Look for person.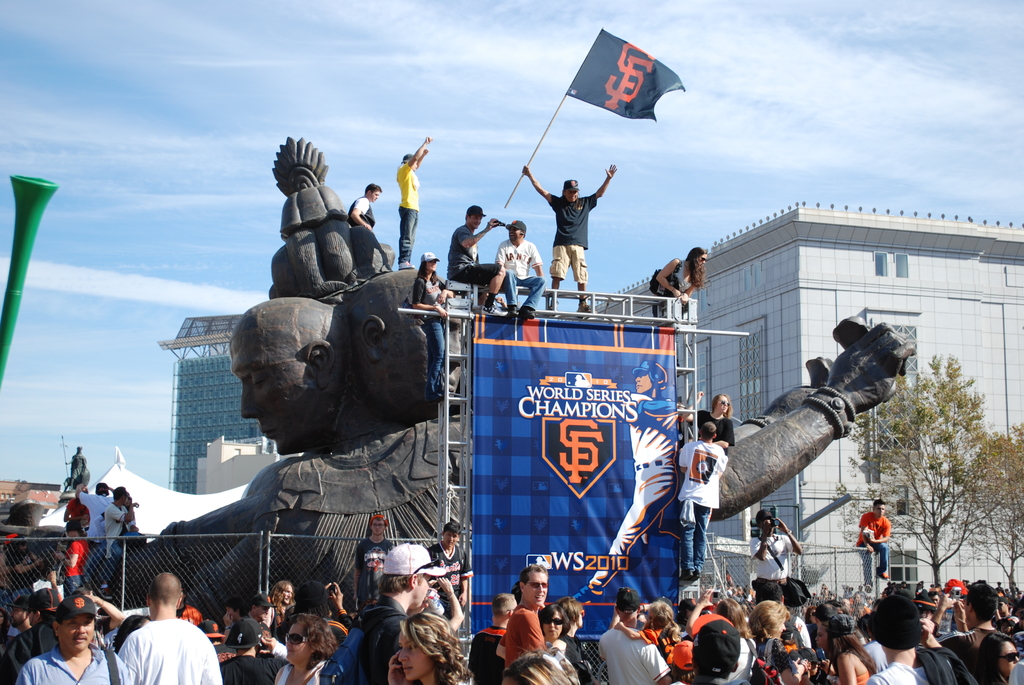
Found: select_region(690, 395, 737, 453).
